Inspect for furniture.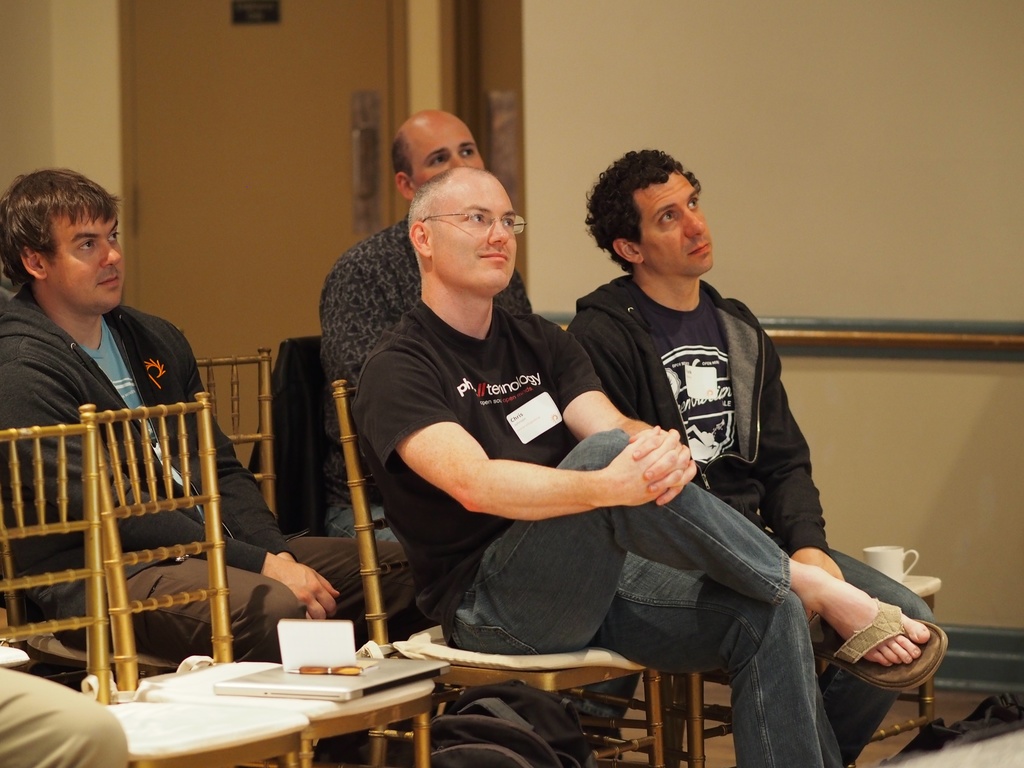
Inspection: bbox=[198, 346, 281, 515].
